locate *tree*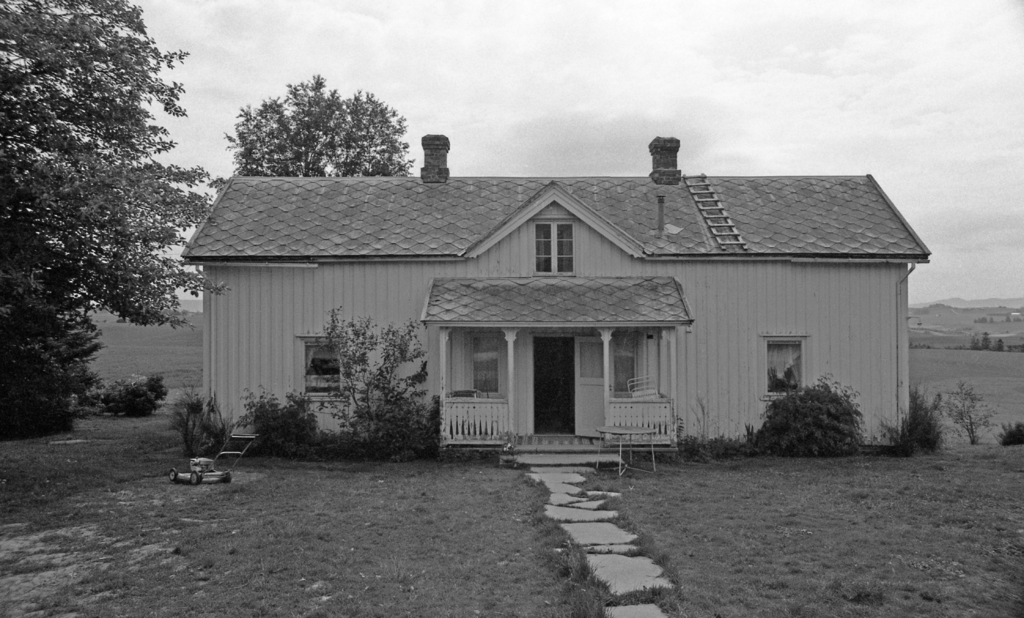
224, 82, 433, 171
